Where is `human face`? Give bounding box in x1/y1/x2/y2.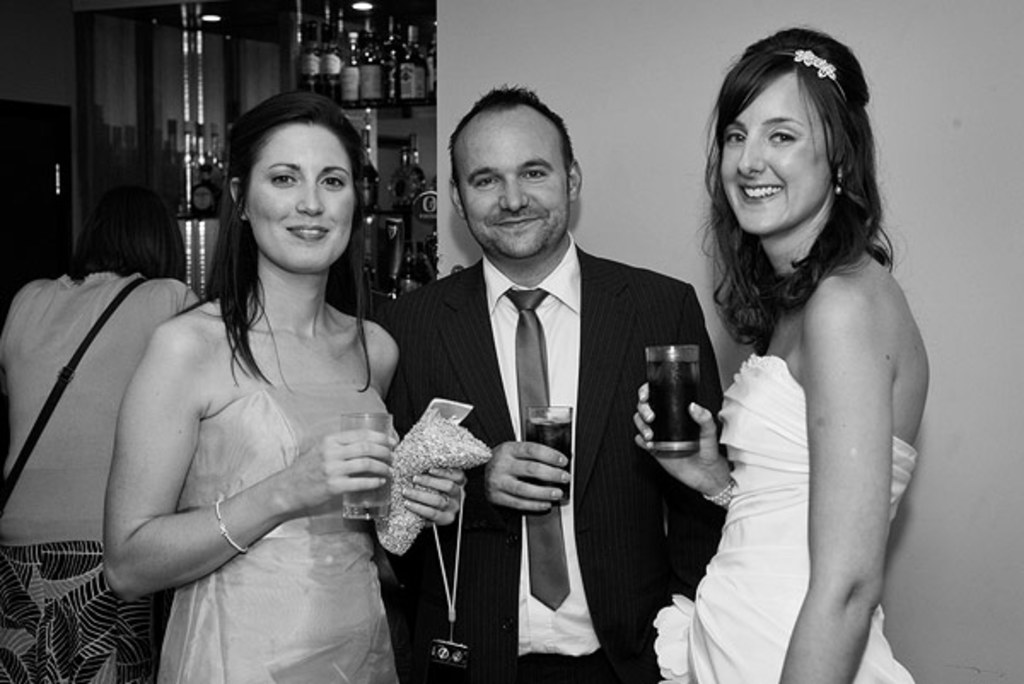
717/70/828/234.
